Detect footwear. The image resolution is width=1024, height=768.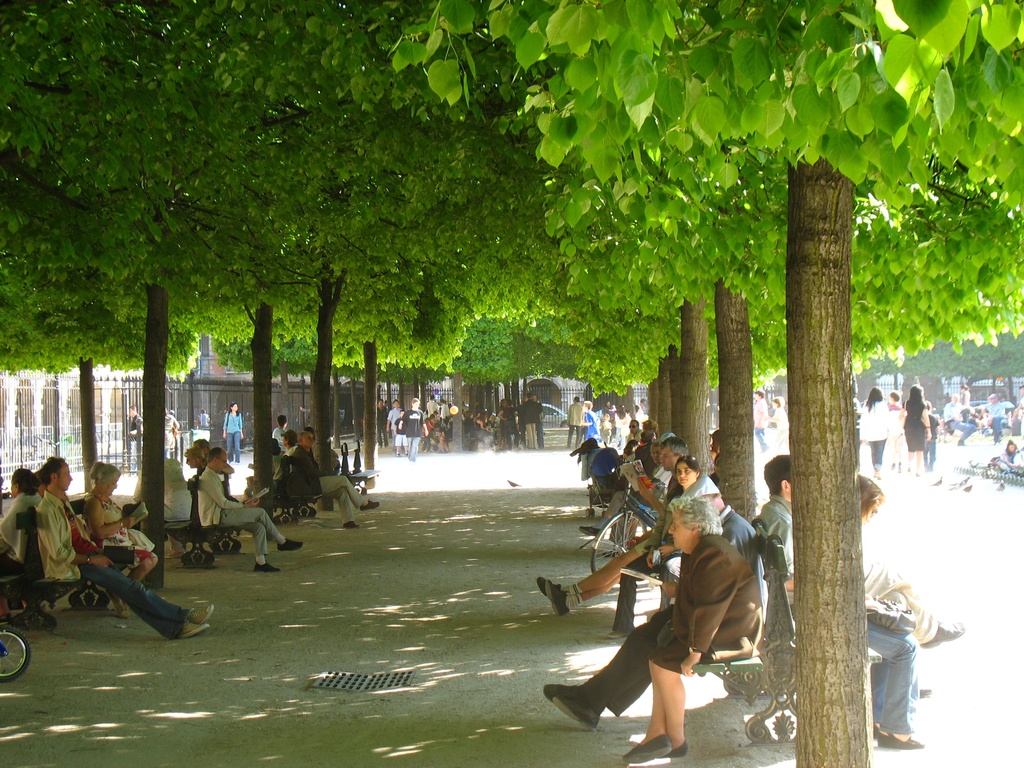
locate(918, 616, 966, 648).
